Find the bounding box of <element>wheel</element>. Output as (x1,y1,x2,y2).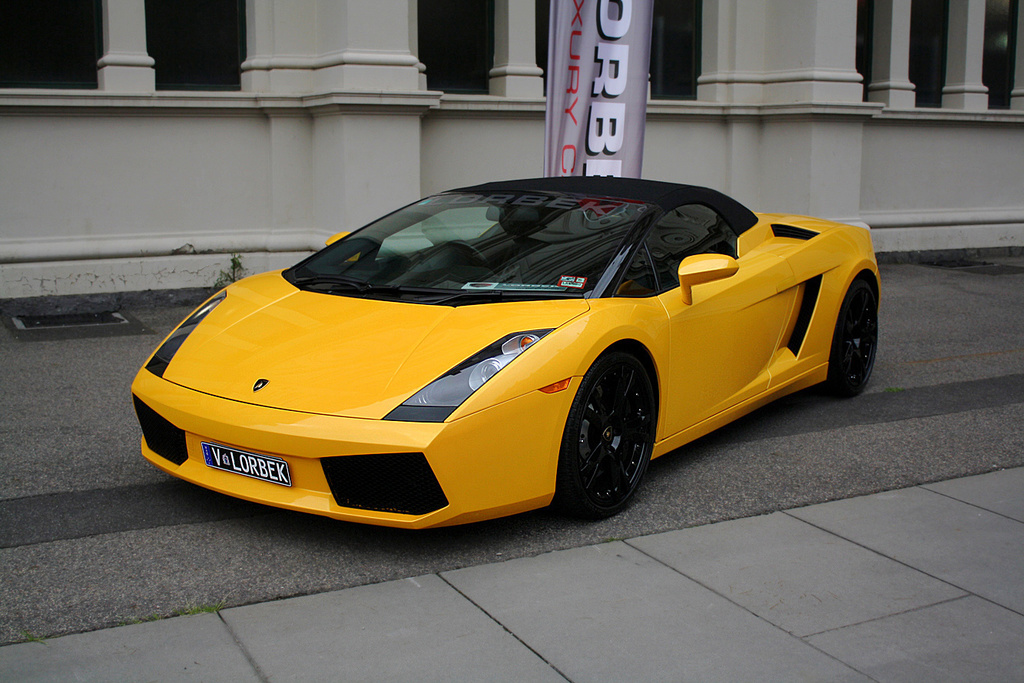
(432,240,486,264).
